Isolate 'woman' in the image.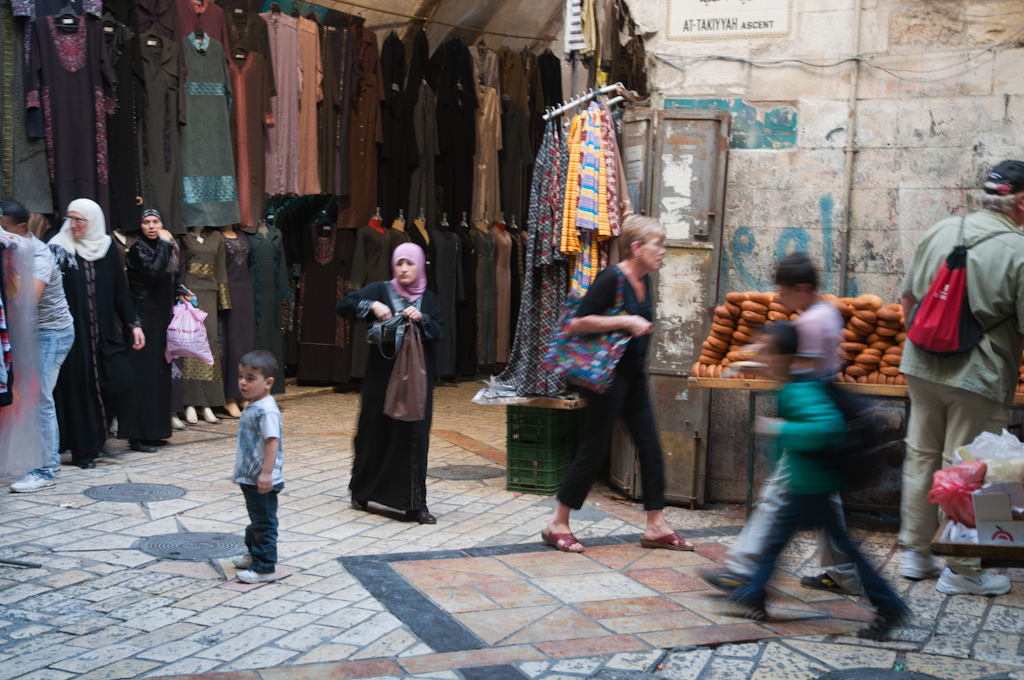
Isolated region: locate(43, 198, 146, 472).
